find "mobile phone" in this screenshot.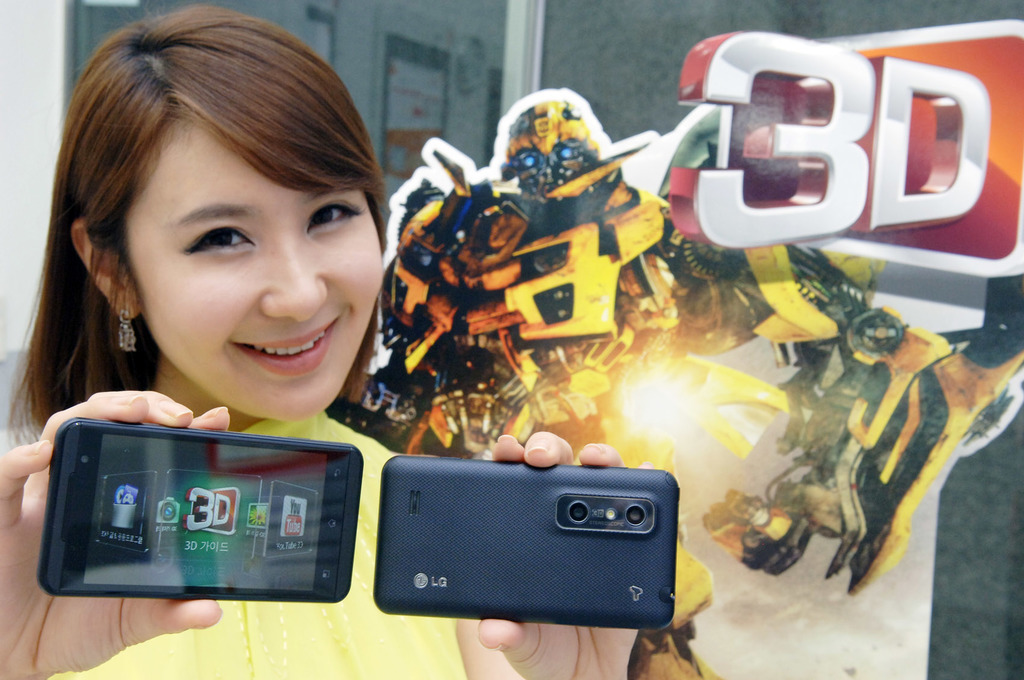
The bounding box for "mobile phone" is {"left": 372, "top": 460, "right": 694, "bottom": 626}.
